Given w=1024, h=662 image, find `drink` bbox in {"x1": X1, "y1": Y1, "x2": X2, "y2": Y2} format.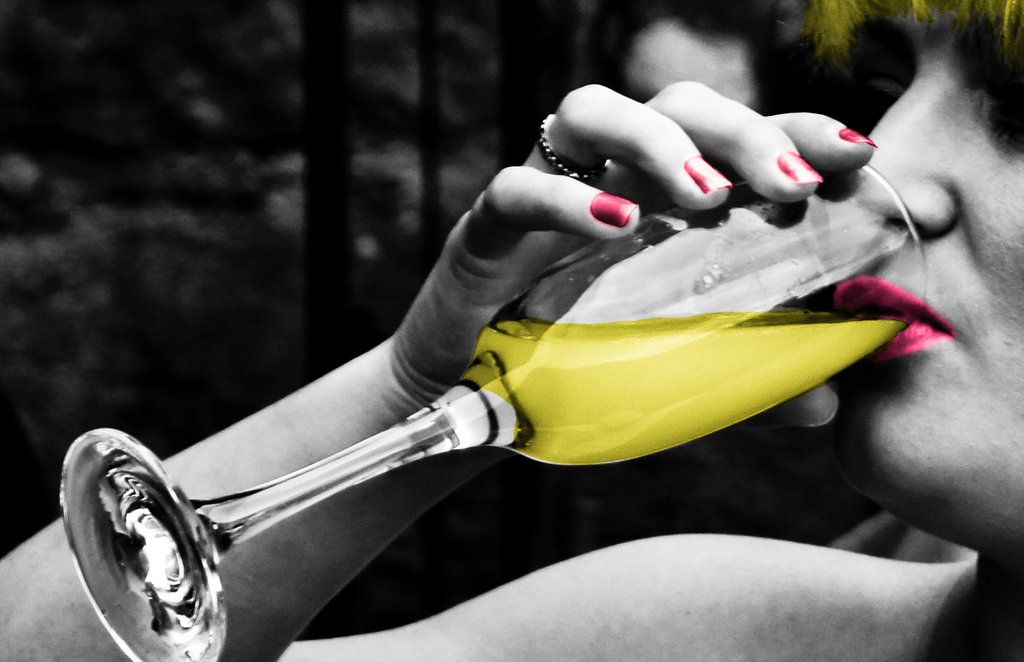
{"x1": 159, "y1": 122, "x2": 897, "y2": 597}.
